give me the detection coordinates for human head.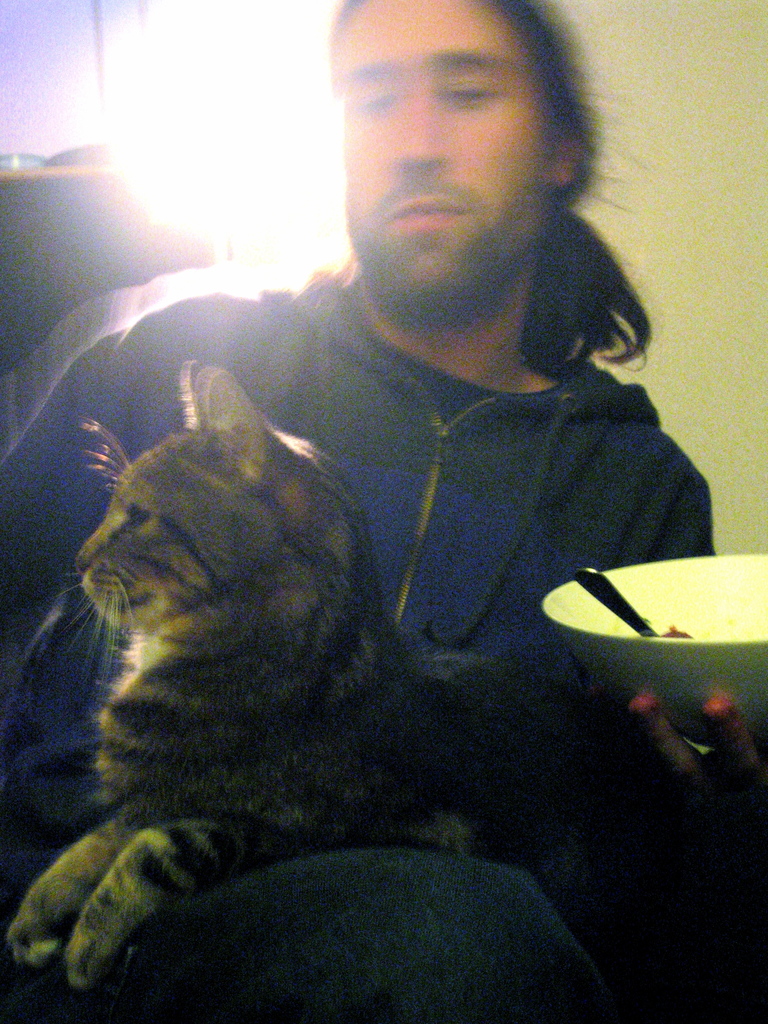
294, 0, 614, 328.
